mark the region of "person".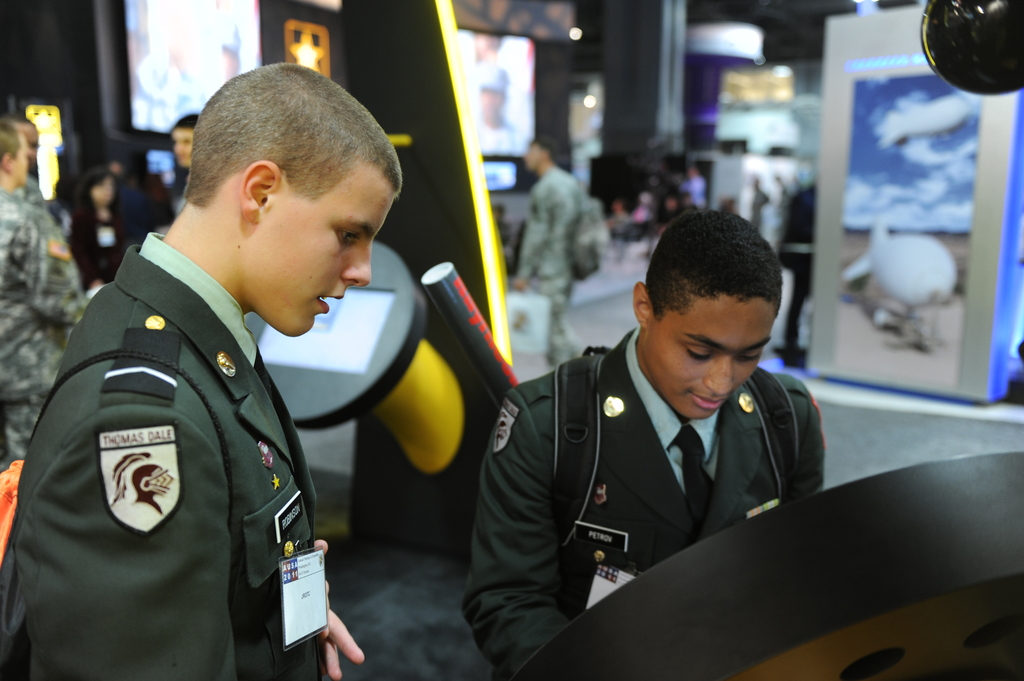
Region: pyautogui.locateOnScreen(508, 136, 593, 365).
